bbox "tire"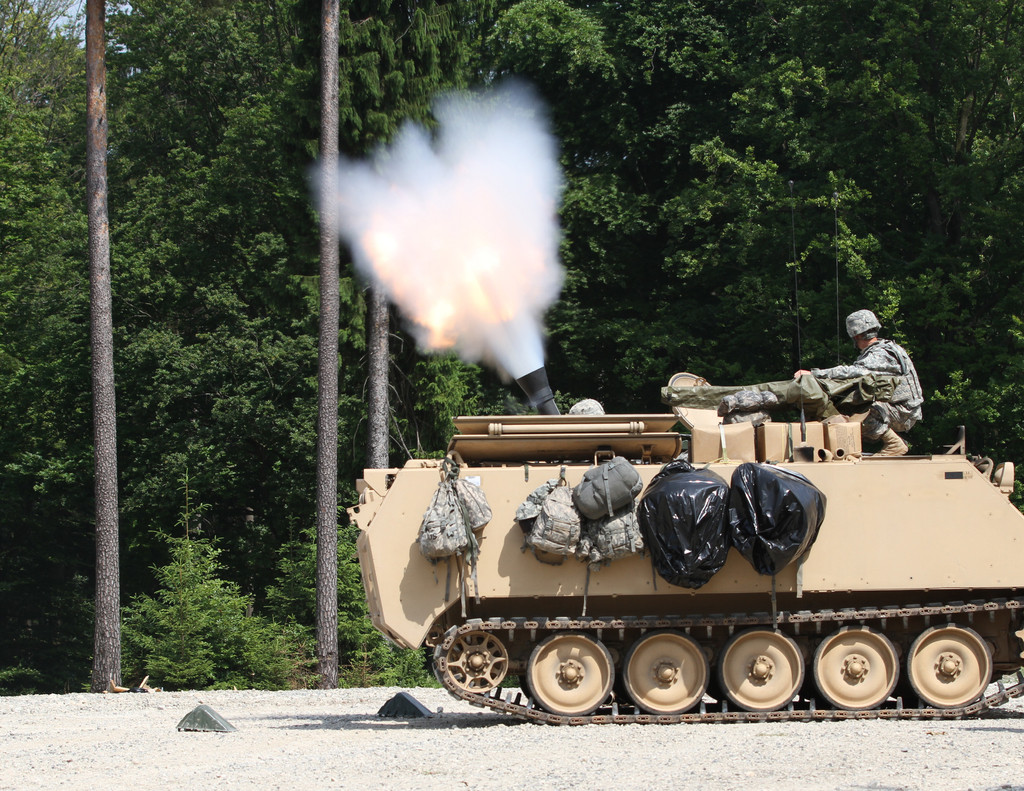
526 630 613 719
